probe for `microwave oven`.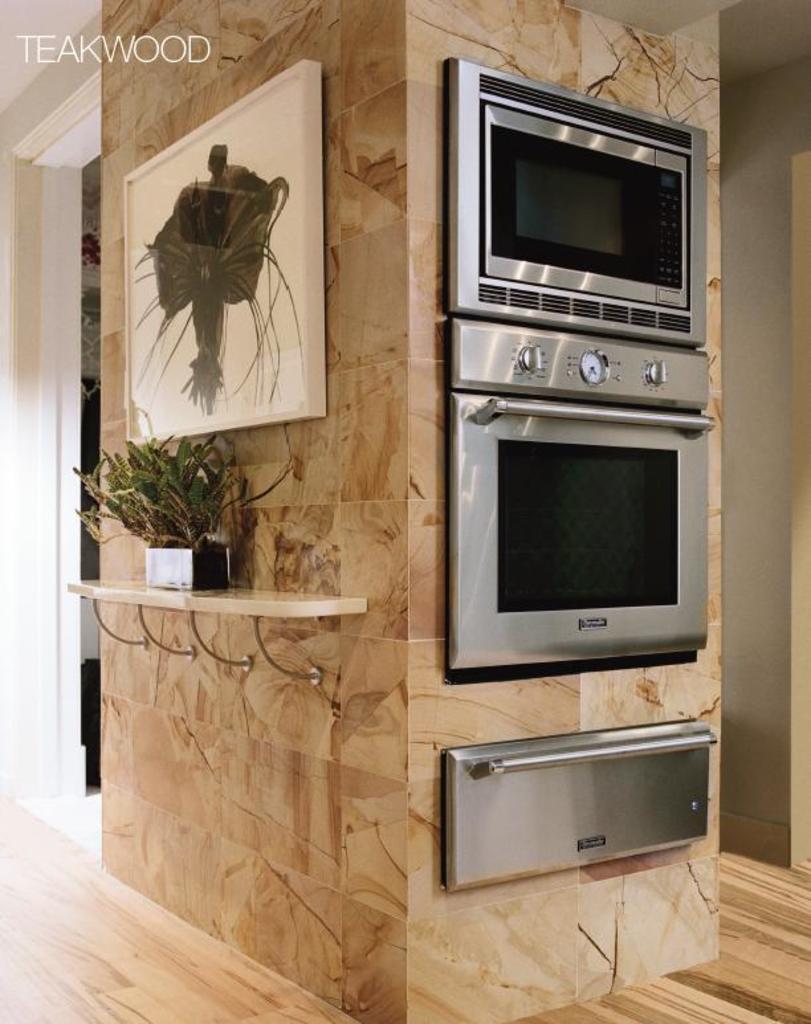
Probe result: region(447, 95, 698, 327).
